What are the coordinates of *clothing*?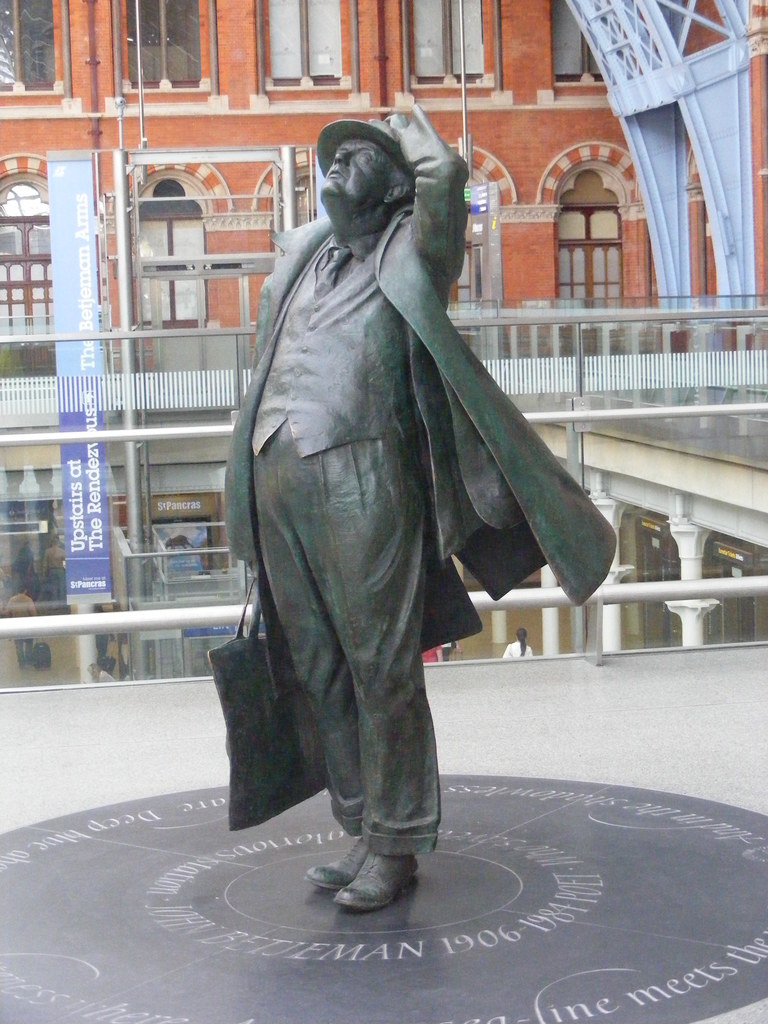
217/104/623/865.
